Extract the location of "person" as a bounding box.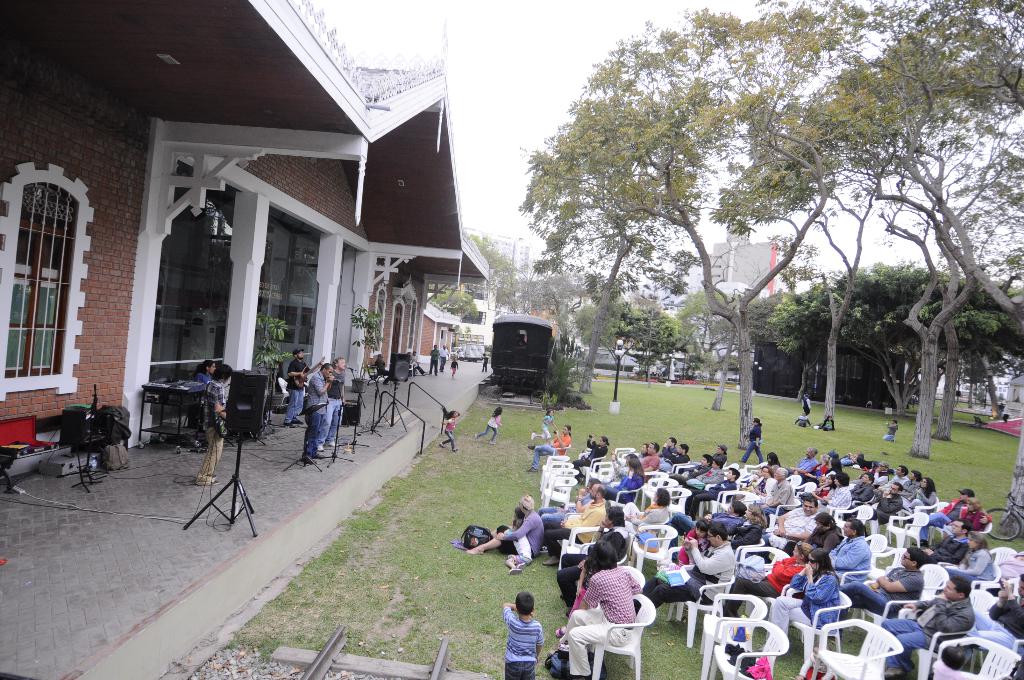
<region>657, 437, 675, 460</region>.
